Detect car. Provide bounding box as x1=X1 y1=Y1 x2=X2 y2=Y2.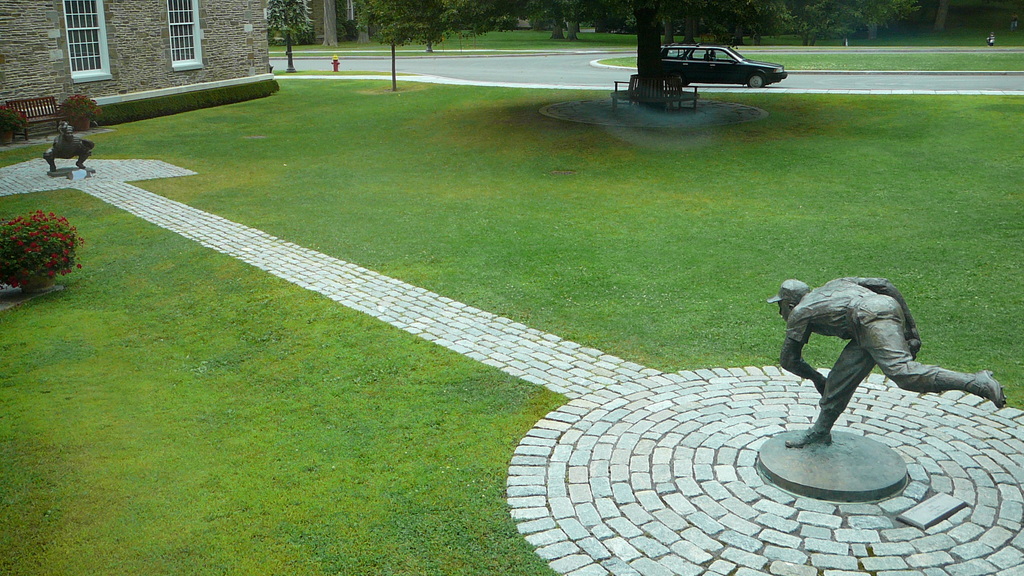
x1=659 y1=42 x2=786 y2=90.
